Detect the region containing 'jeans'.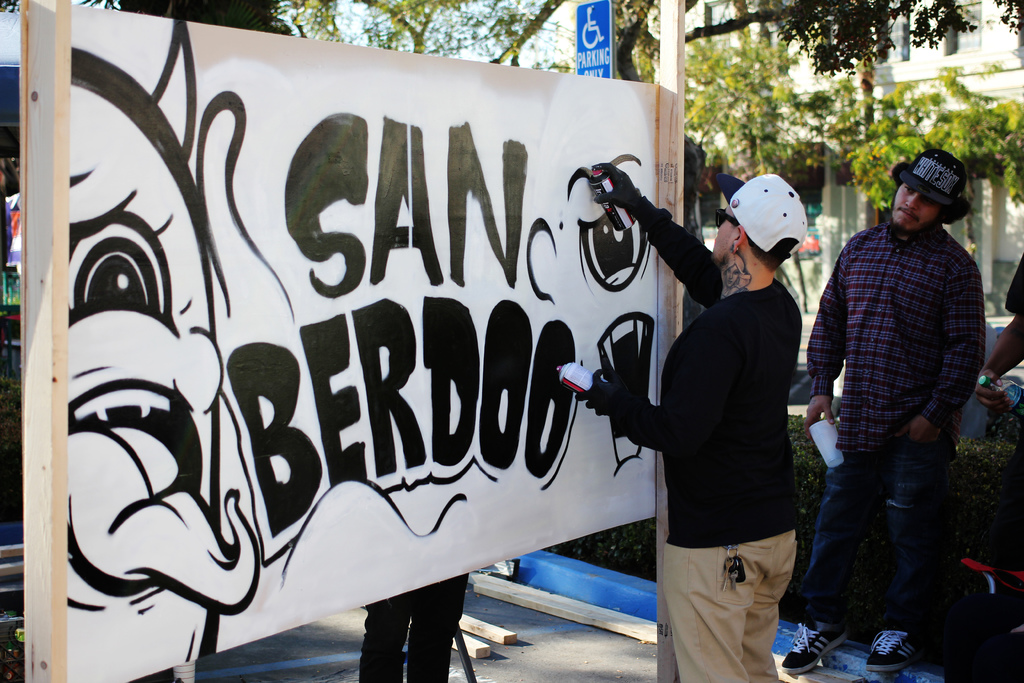
[left=652, top=524, right=796, bottom=680].
